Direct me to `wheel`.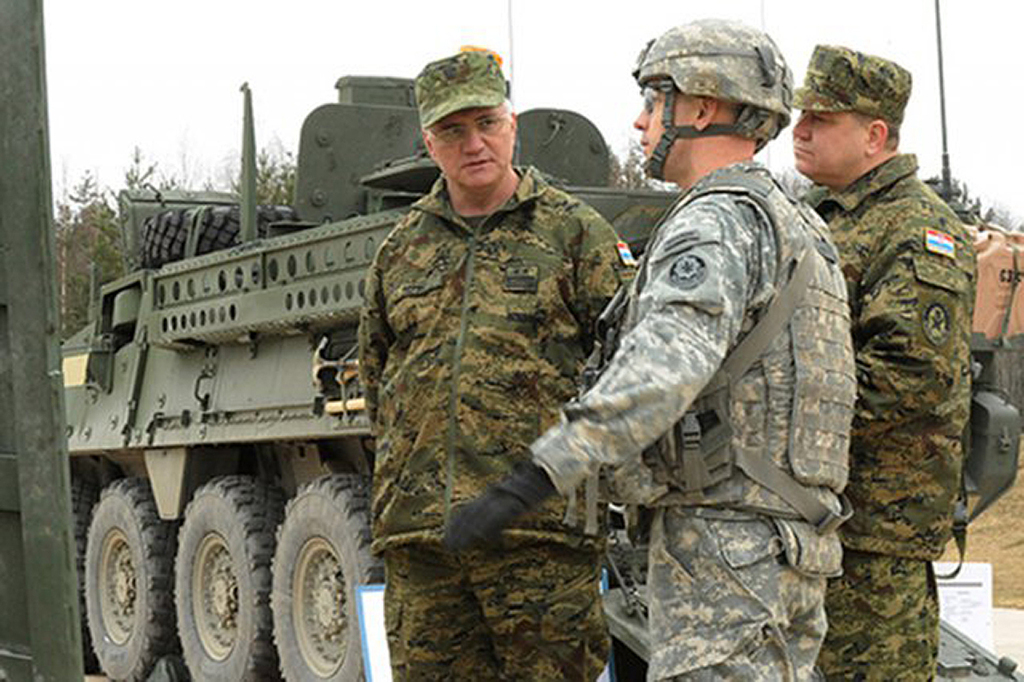
Direction: (170, 471, 282, 681).
